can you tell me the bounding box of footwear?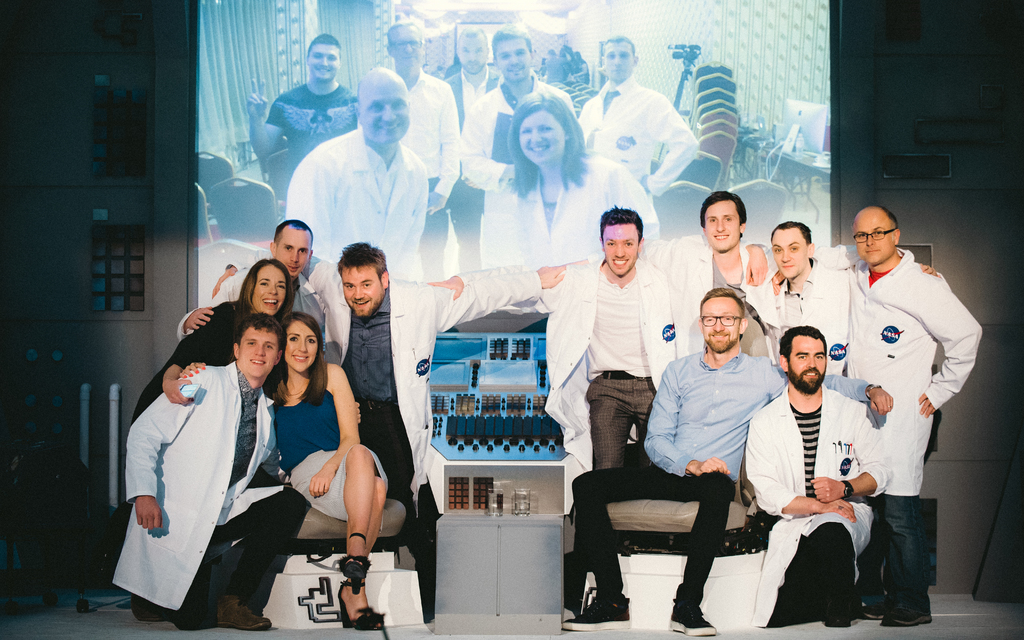
bbox=(667, 594, 719, 636).
